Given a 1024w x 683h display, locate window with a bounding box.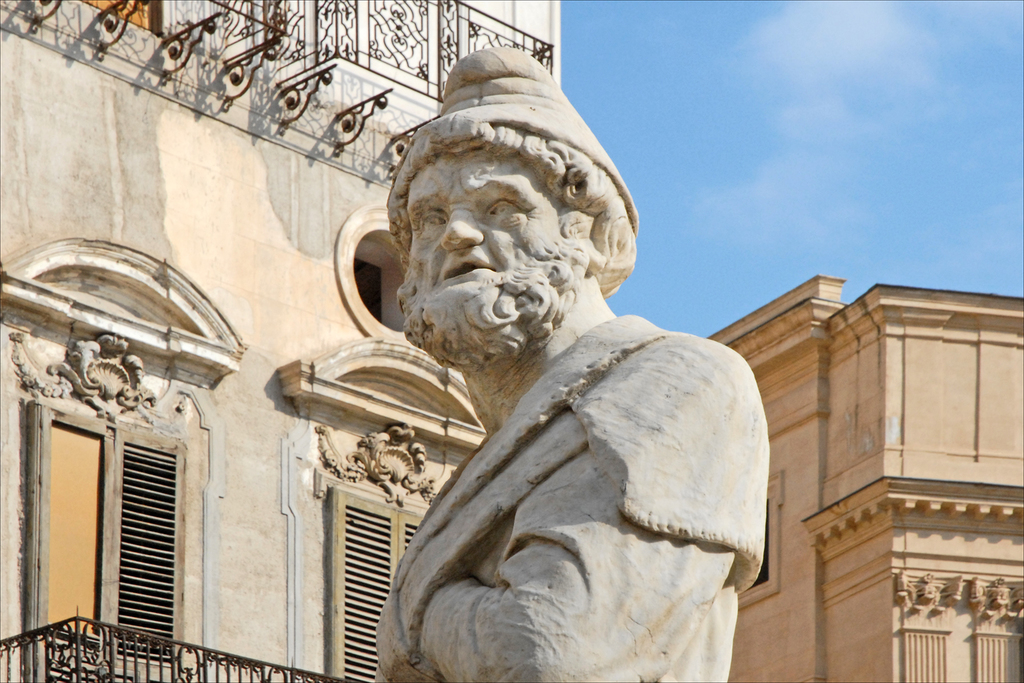
Located: bbox=[329, 487, 427, 682].
